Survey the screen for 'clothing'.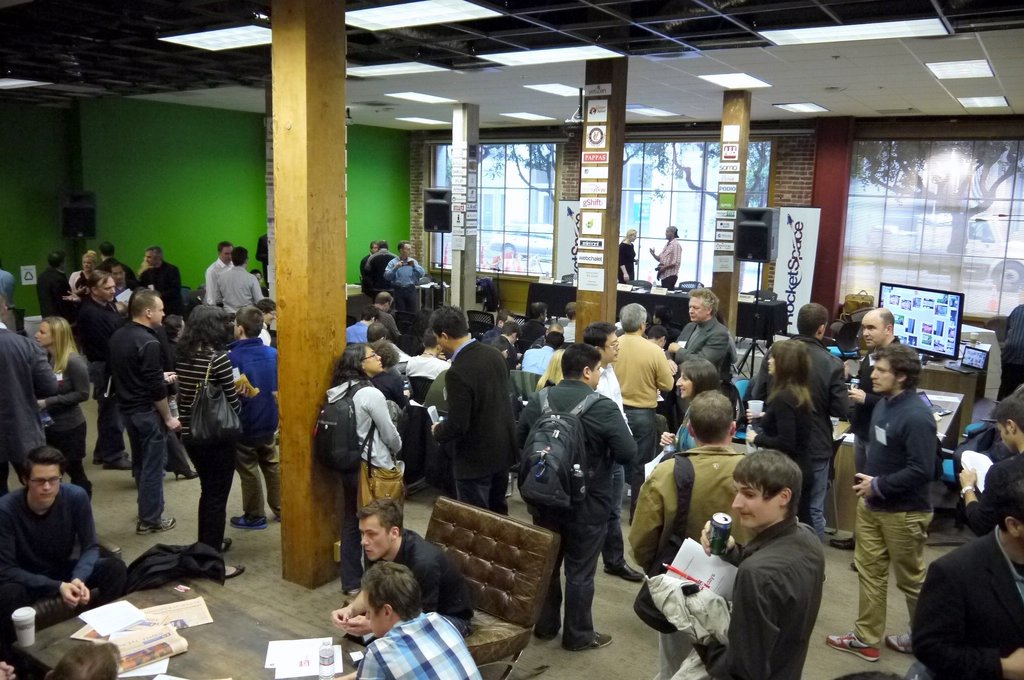
Survey found: [x1=172, y1=335, x2=236, y2=581].
